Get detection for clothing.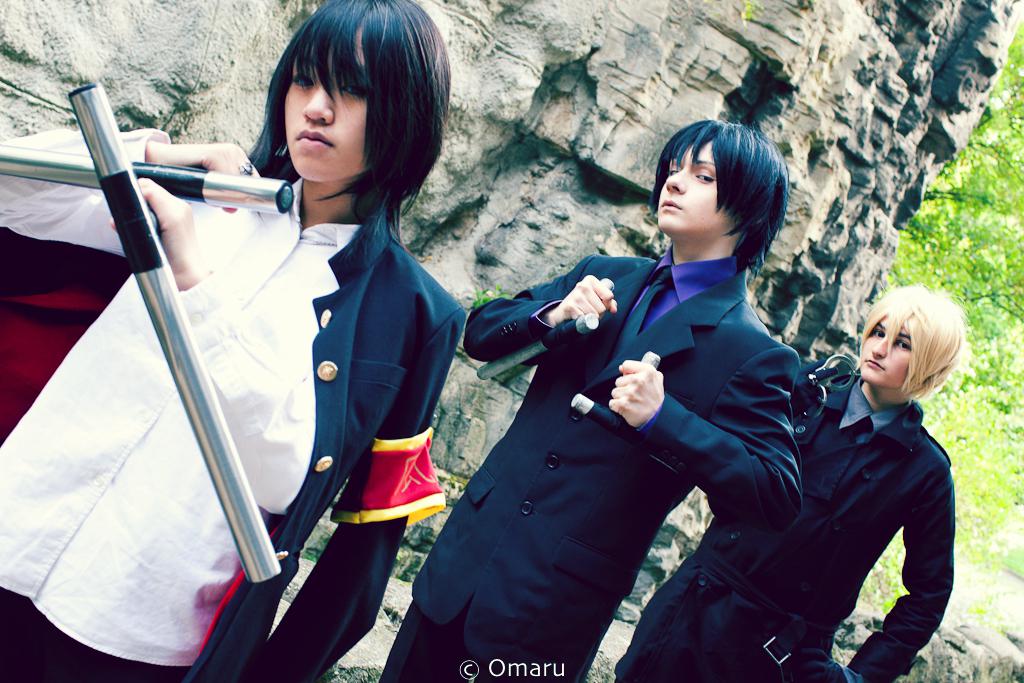
Detection: pyautogui.locateOnScreen(371, 236, 807, 682).
